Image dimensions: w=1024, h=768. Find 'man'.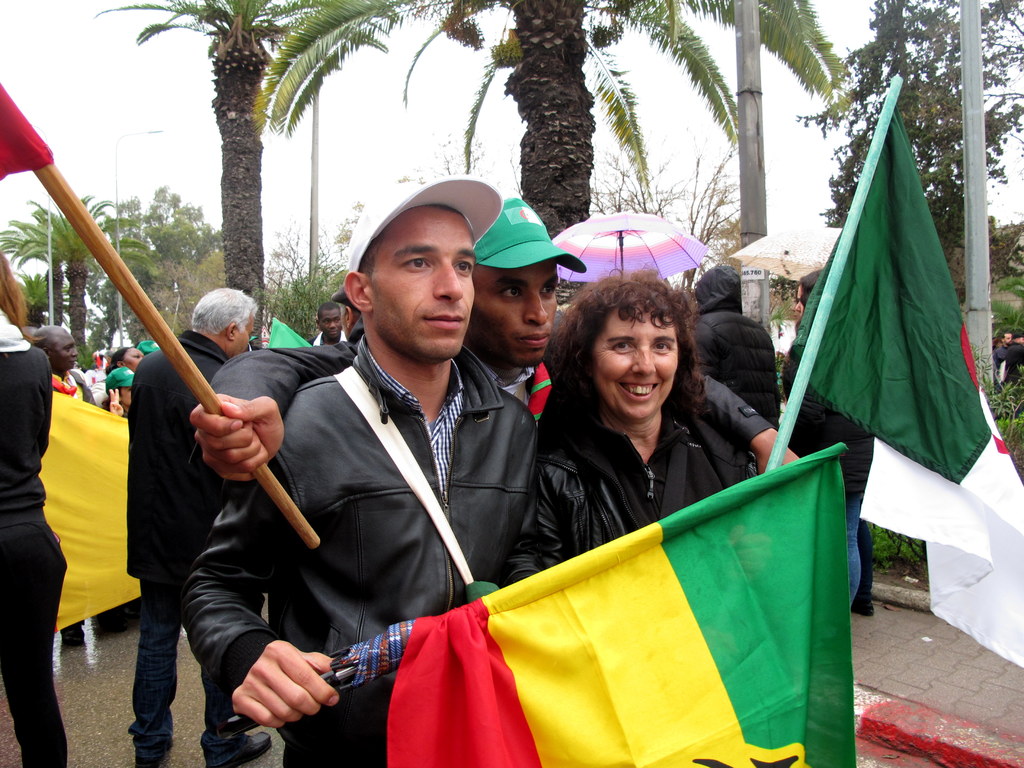
bbox(308, 302, 342, 350).
